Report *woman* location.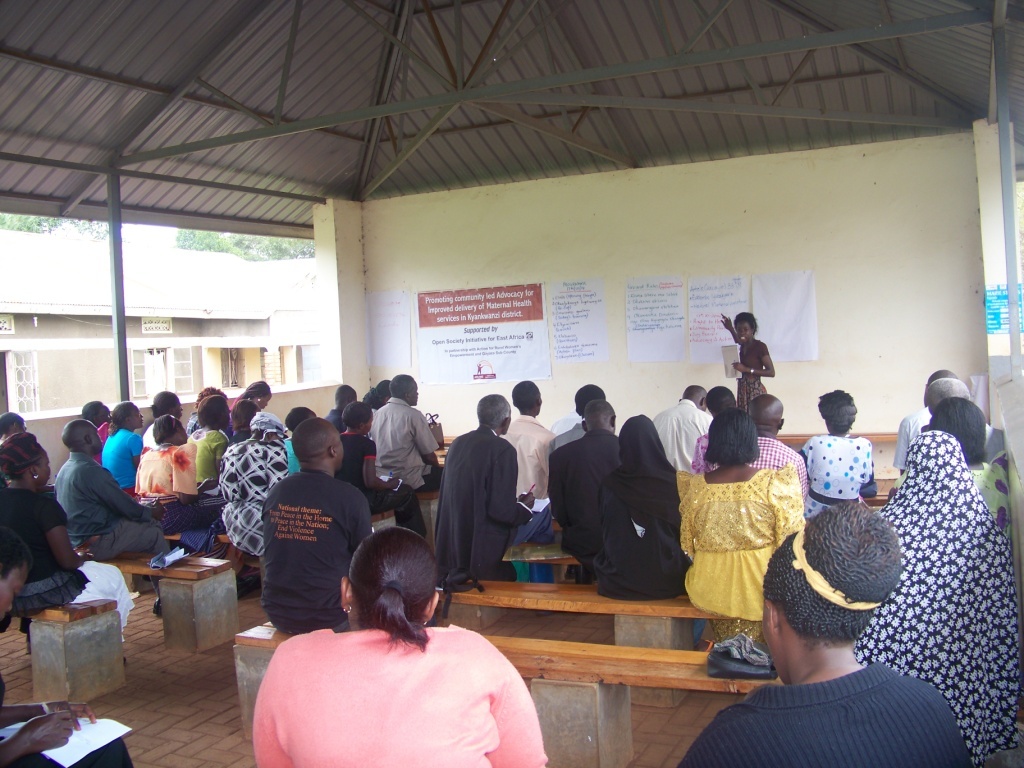
Report: bbox=[137, 408, 223, 565].
